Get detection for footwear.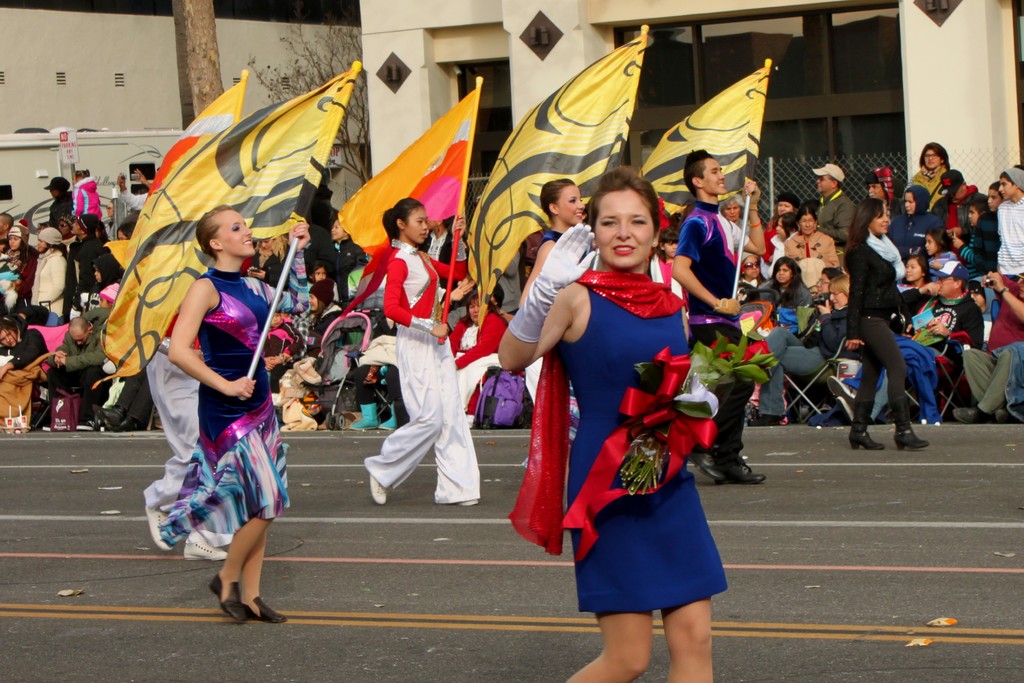
Detection: crop(371, 473, 390, 504).
